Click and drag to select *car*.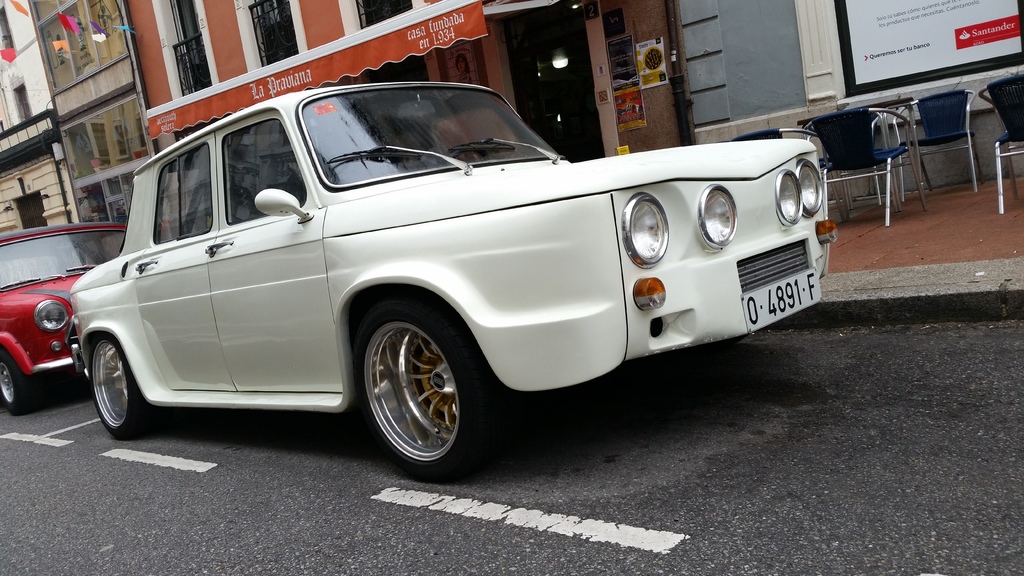
Selection: box(0, 224, 175, 413).
